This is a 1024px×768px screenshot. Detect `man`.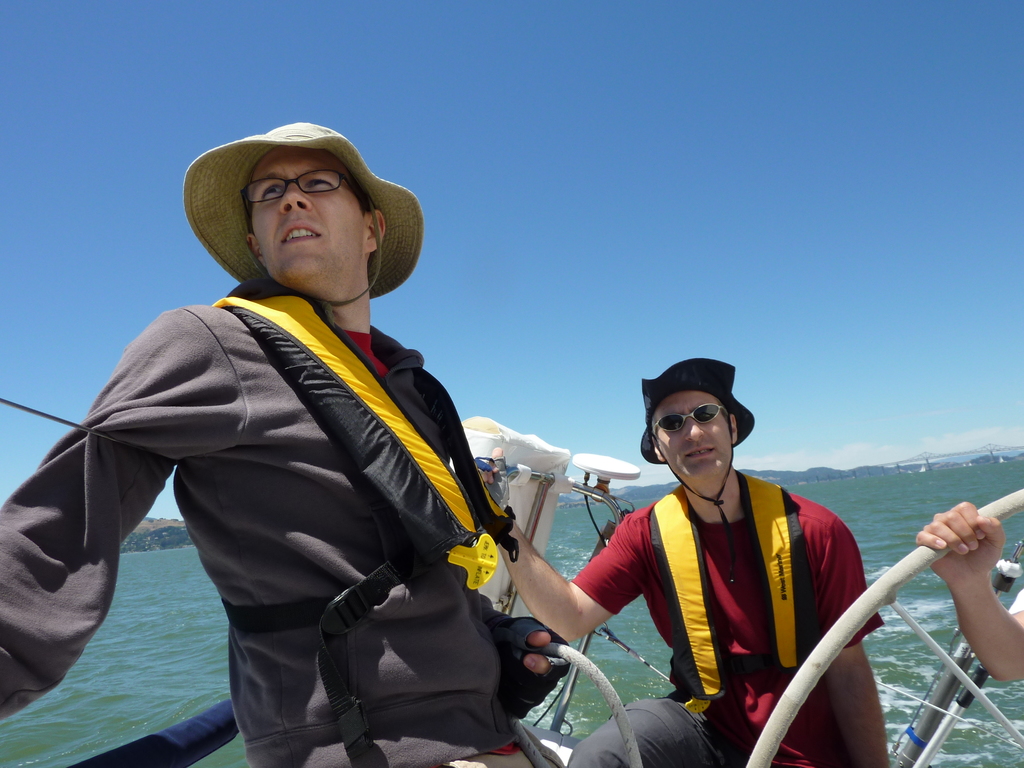
[x1=0, y1=119, x2=574, y2=767].
